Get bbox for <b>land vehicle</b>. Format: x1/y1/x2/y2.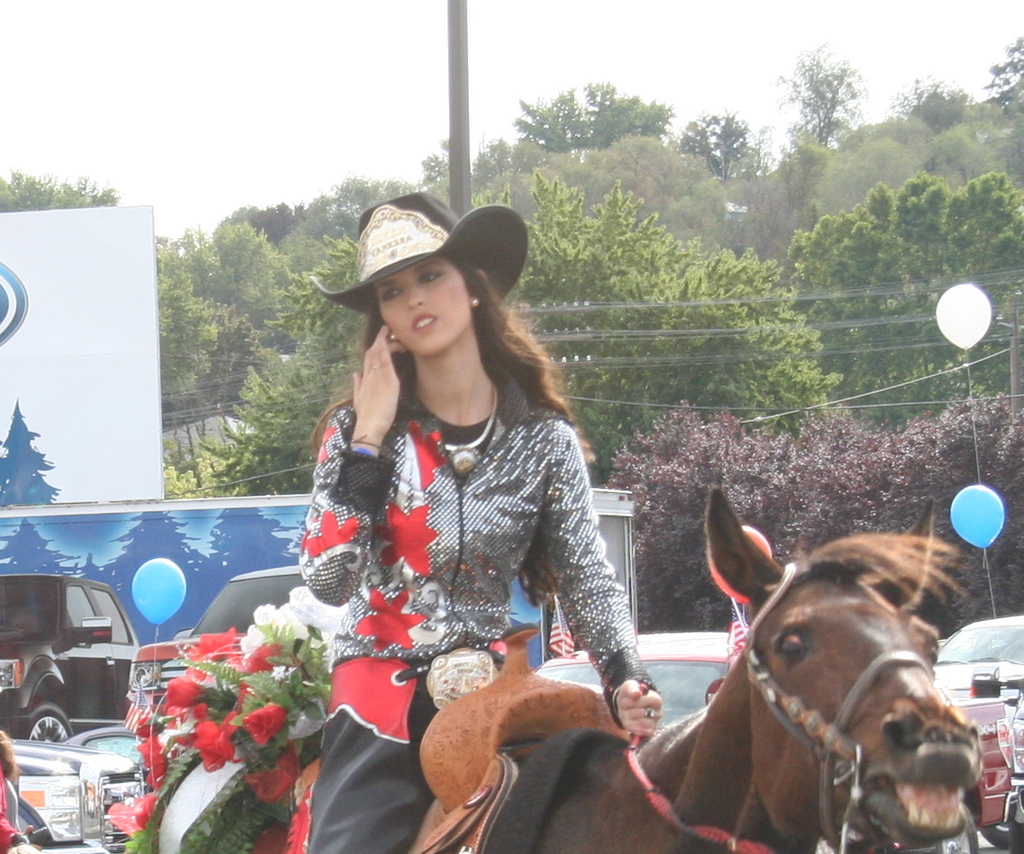
0/743/134/852.
